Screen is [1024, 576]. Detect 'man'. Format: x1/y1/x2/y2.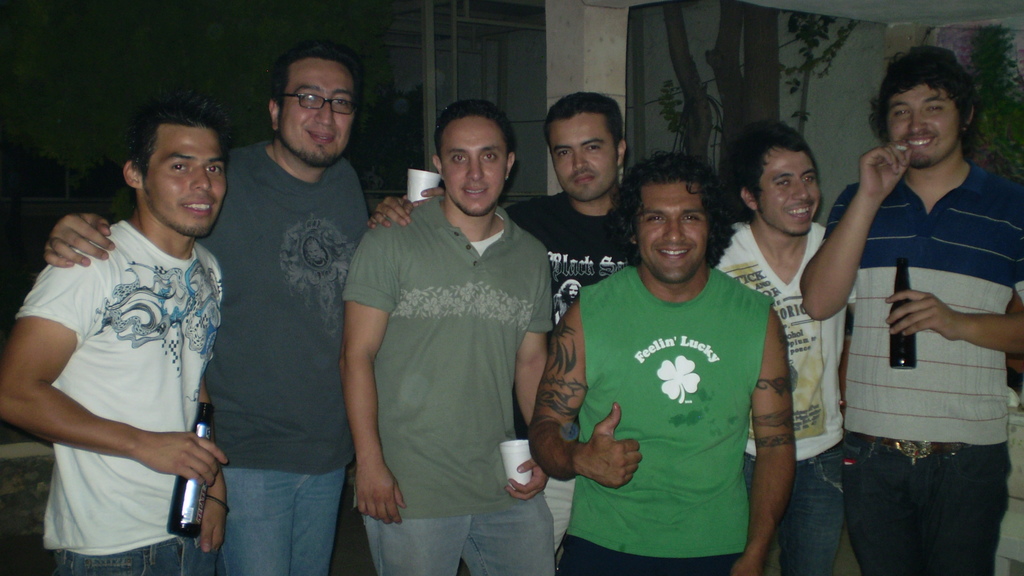
531/161/788/575.
